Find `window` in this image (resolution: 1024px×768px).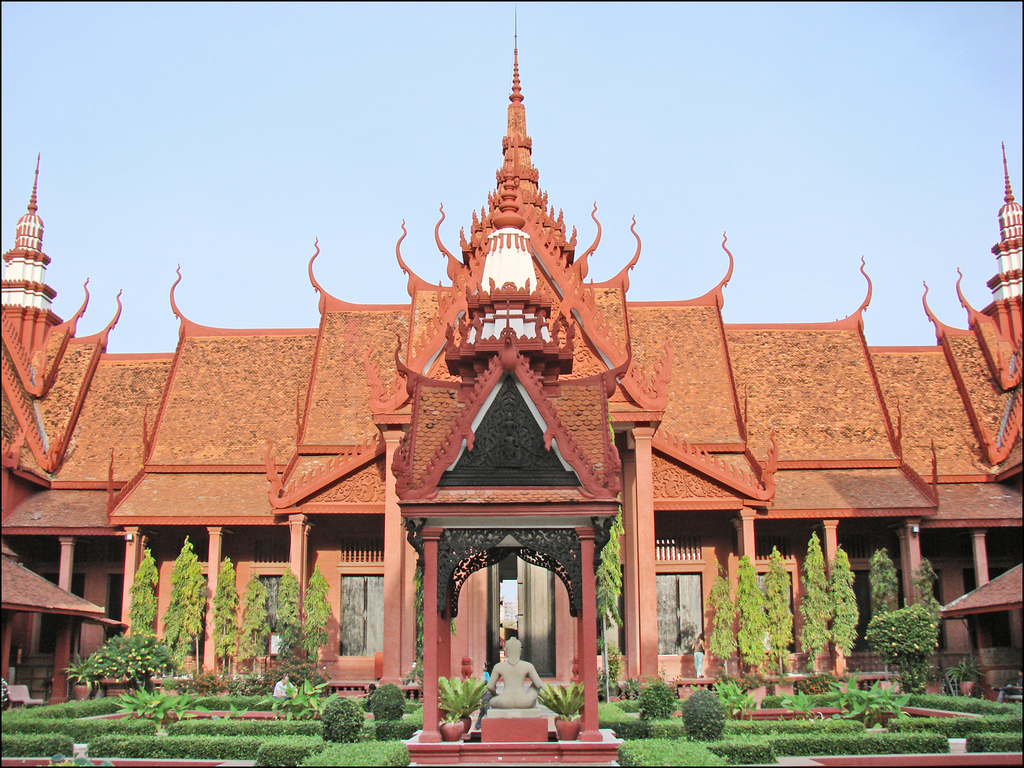
(left=325, top=551, right=386, bottom=664).
